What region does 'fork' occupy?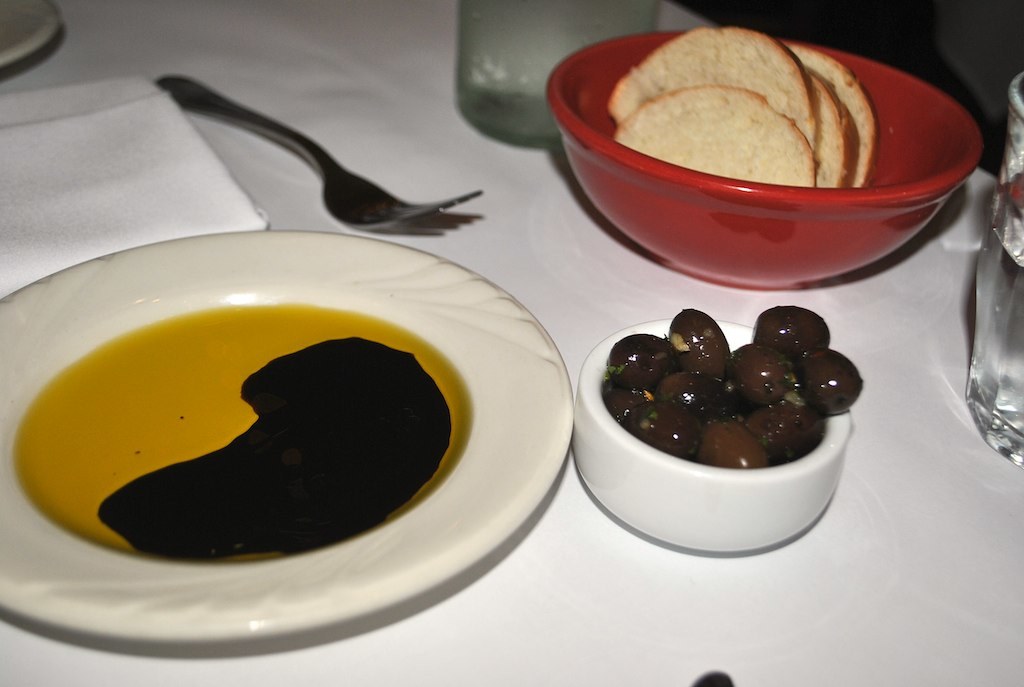
<region>152, 92, 485, 237</region>.
